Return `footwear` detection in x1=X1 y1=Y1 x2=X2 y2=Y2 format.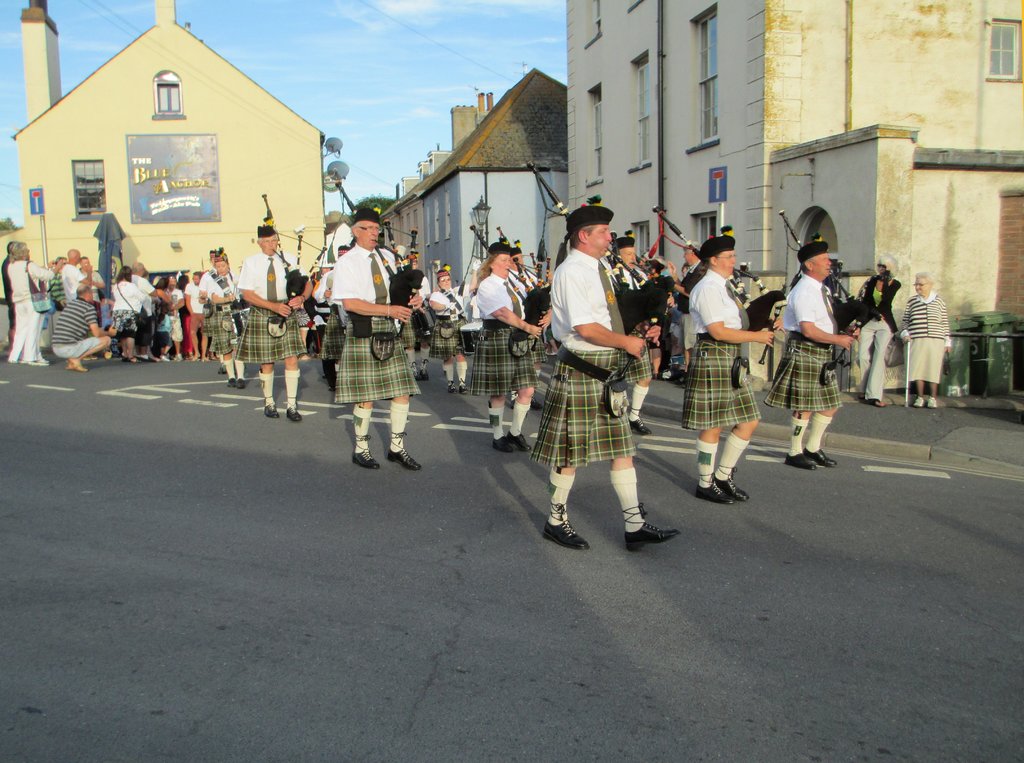
x1=386 y1=423 x2=426 y2=470.
